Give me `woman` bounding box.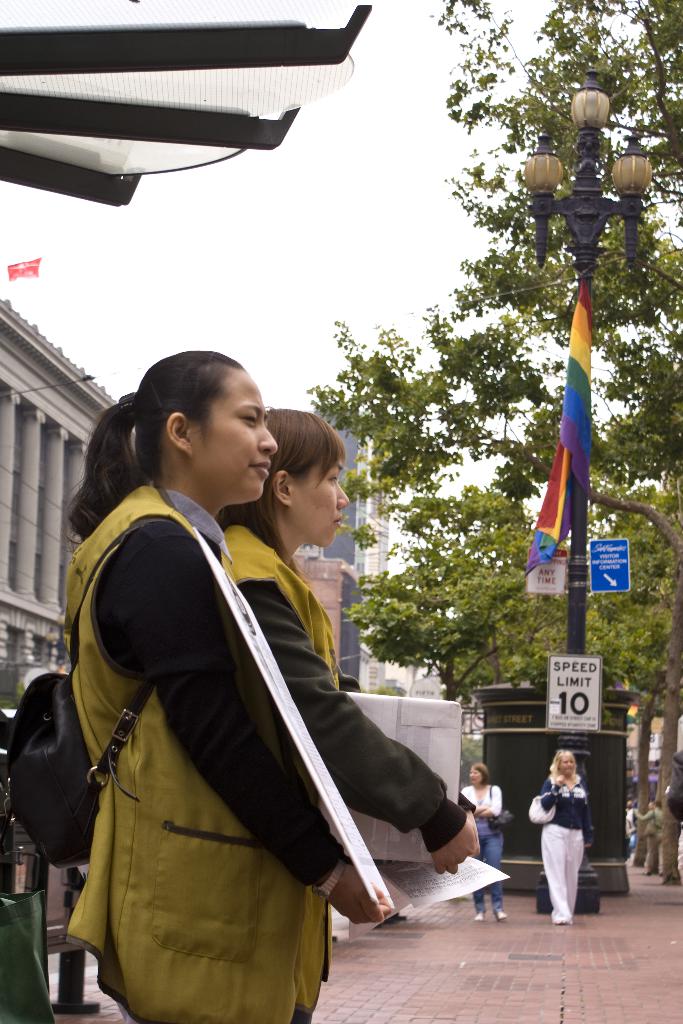
(left=540, top=749, right=615, bottom=920).
